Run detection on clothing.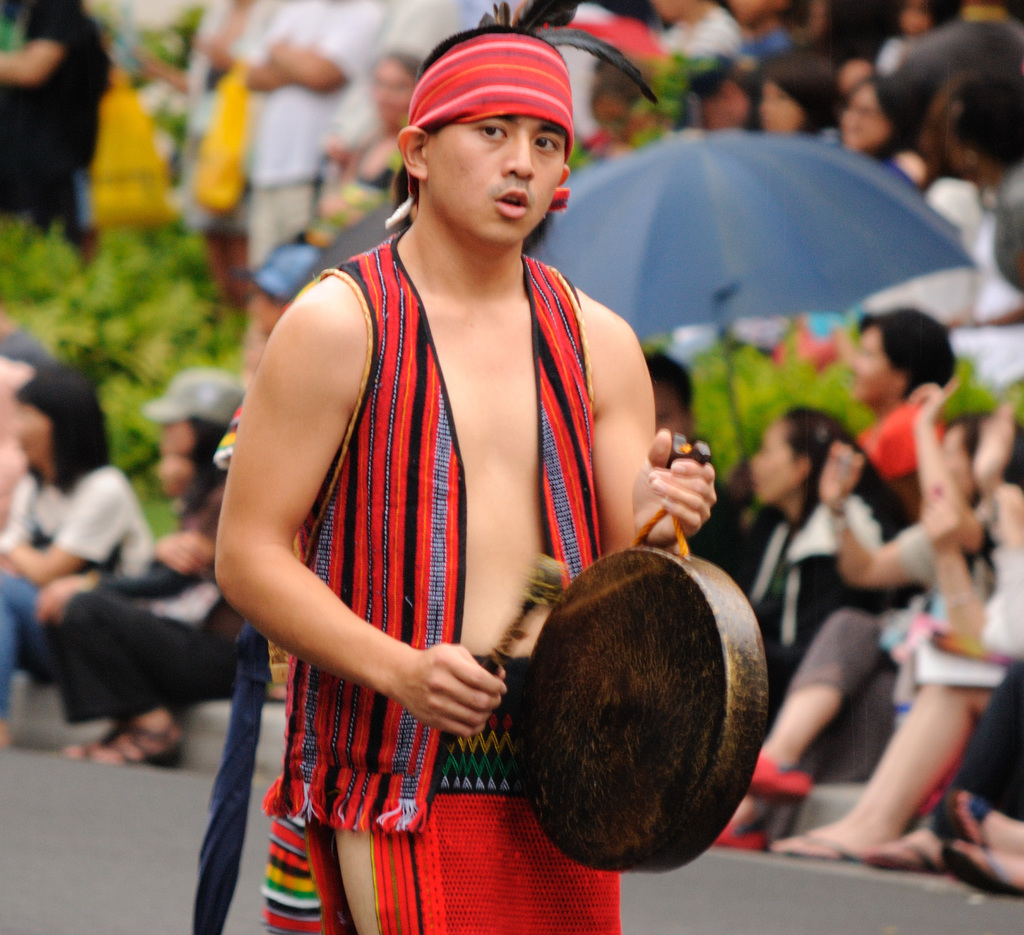
Result: x1=0, y1=480, x2=153, y2=688.
